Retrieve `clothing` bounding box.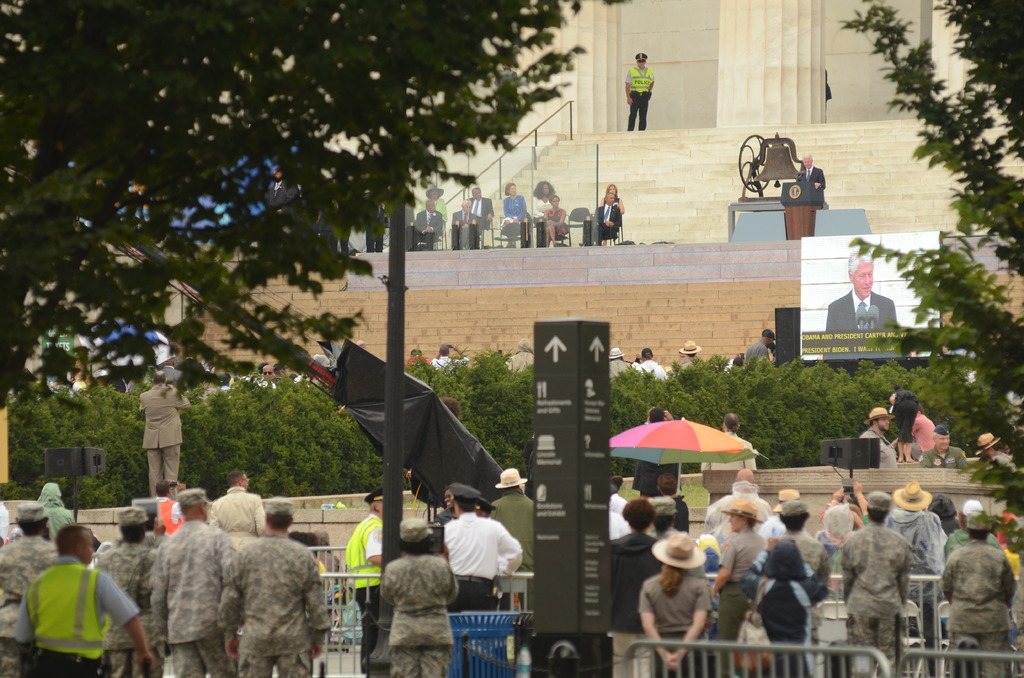
Bounding box: 156,499,193,537.
